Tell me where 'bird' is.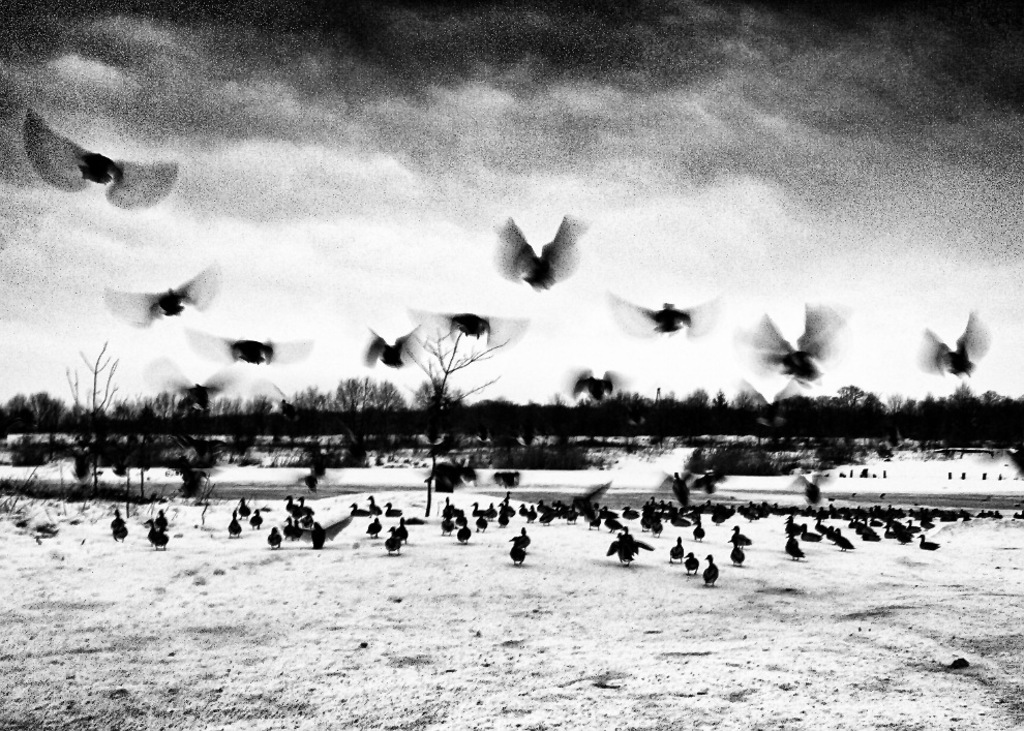
'bird' is at (left=149, top=509, right=170, bottom=536).
